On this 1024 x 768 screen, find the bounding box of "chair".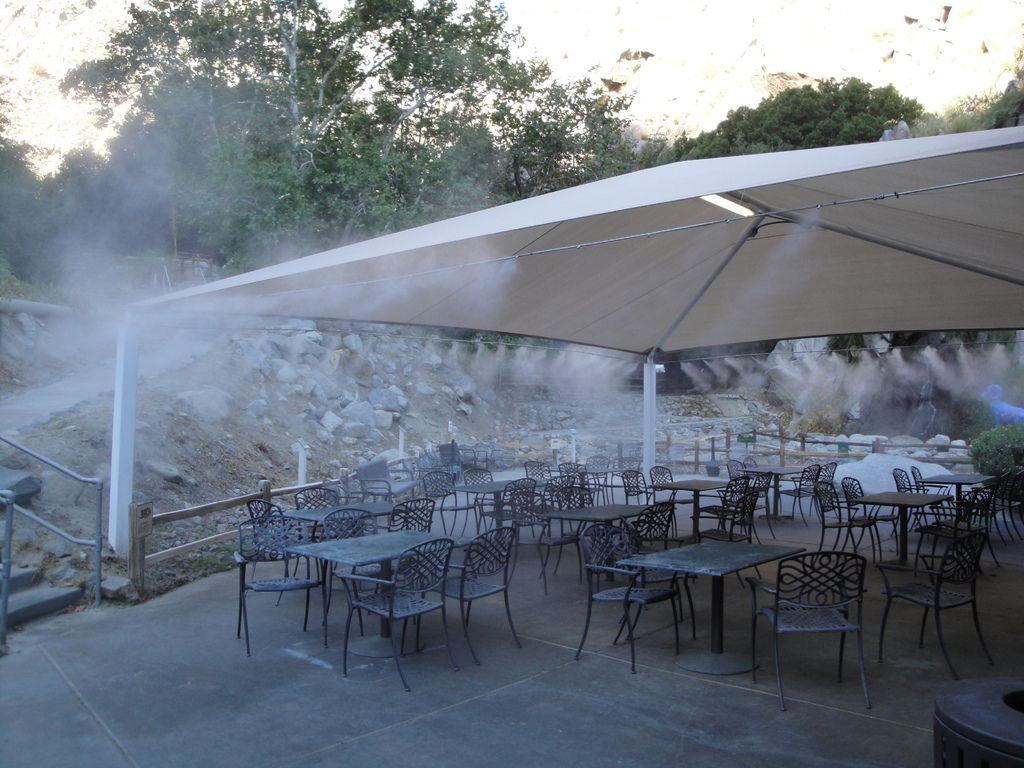
Bounding box: [left=813, top=460, right=837, bottom=522].
